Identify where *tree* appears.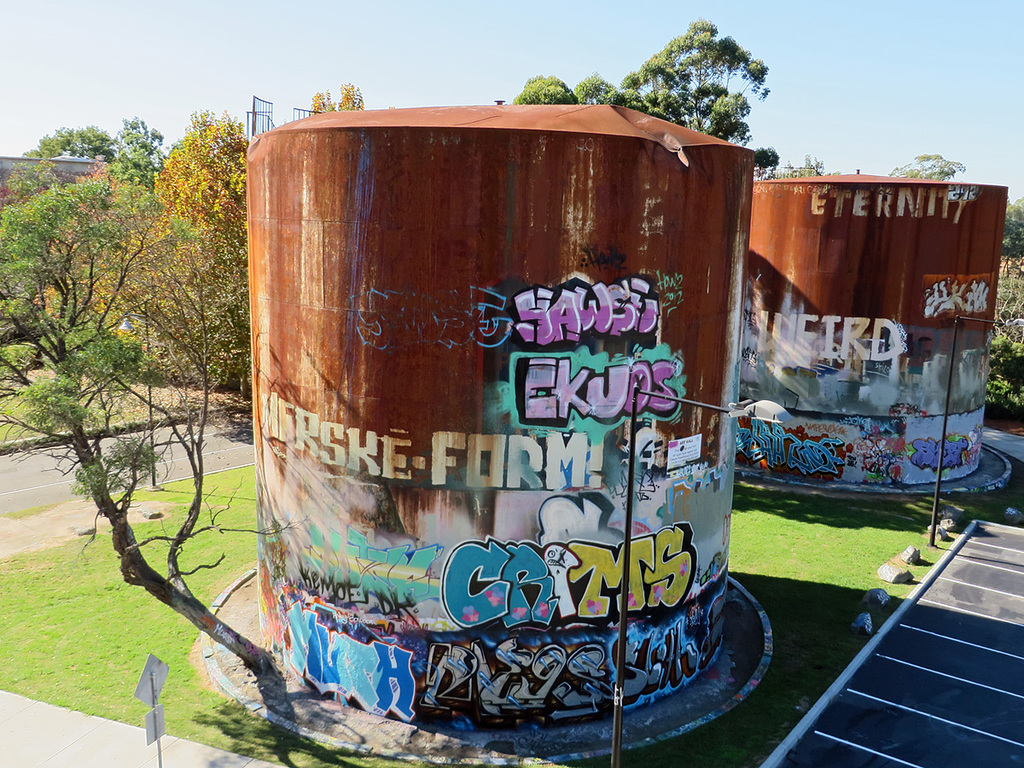
Appears at bbox=[508, 67, 587, 106].
